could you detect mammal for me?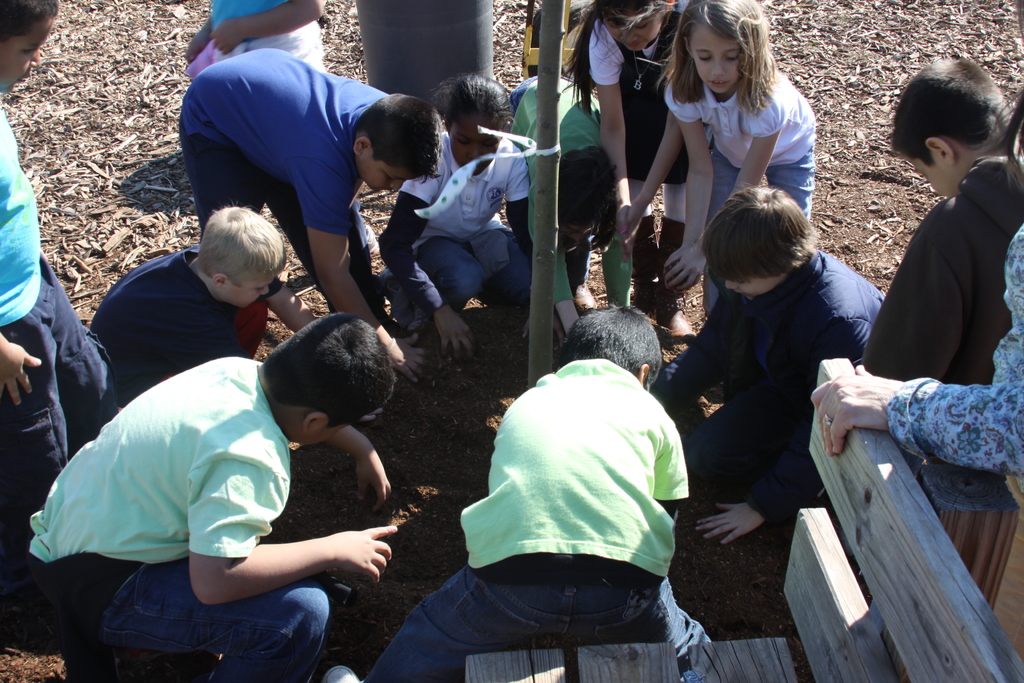
Detection result: (376,72,556,362).
